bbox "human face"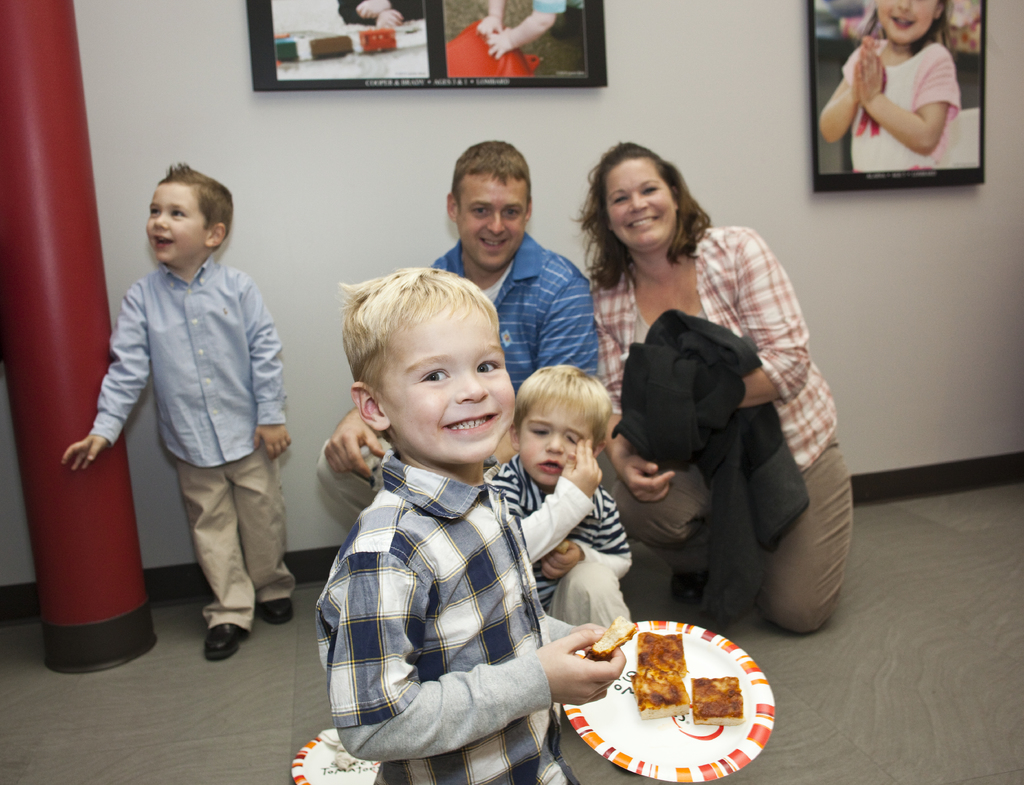
(515,406,593,484)
